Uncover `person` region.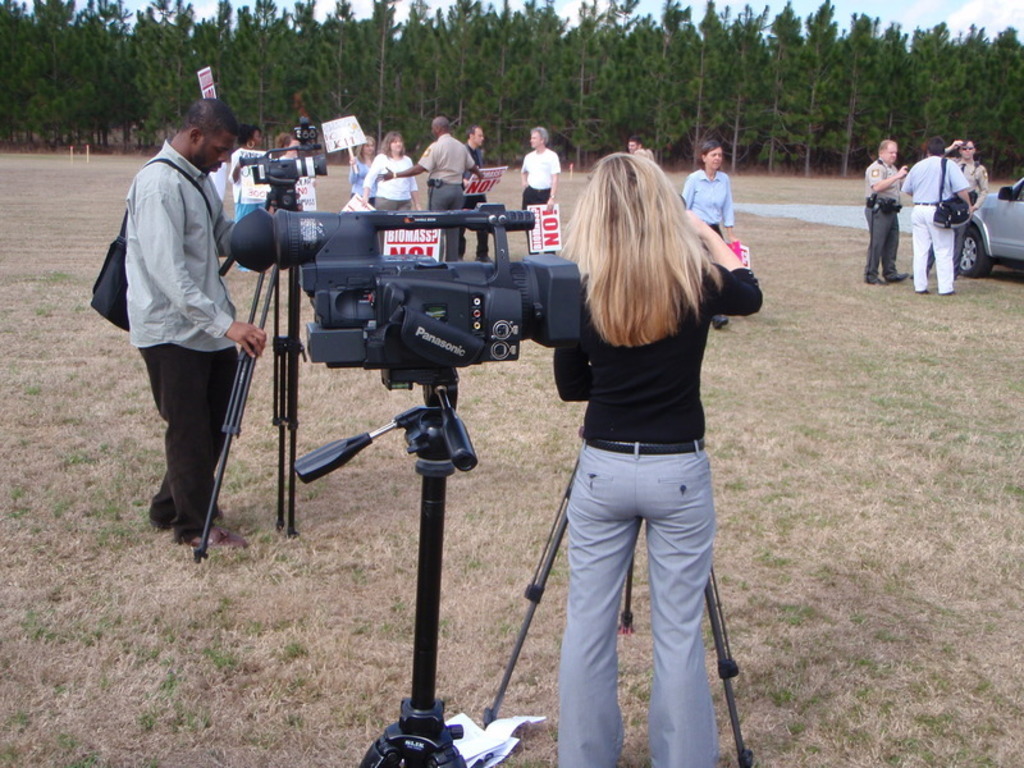
Uncovered: l=942, t=136, r=995, b=279.
